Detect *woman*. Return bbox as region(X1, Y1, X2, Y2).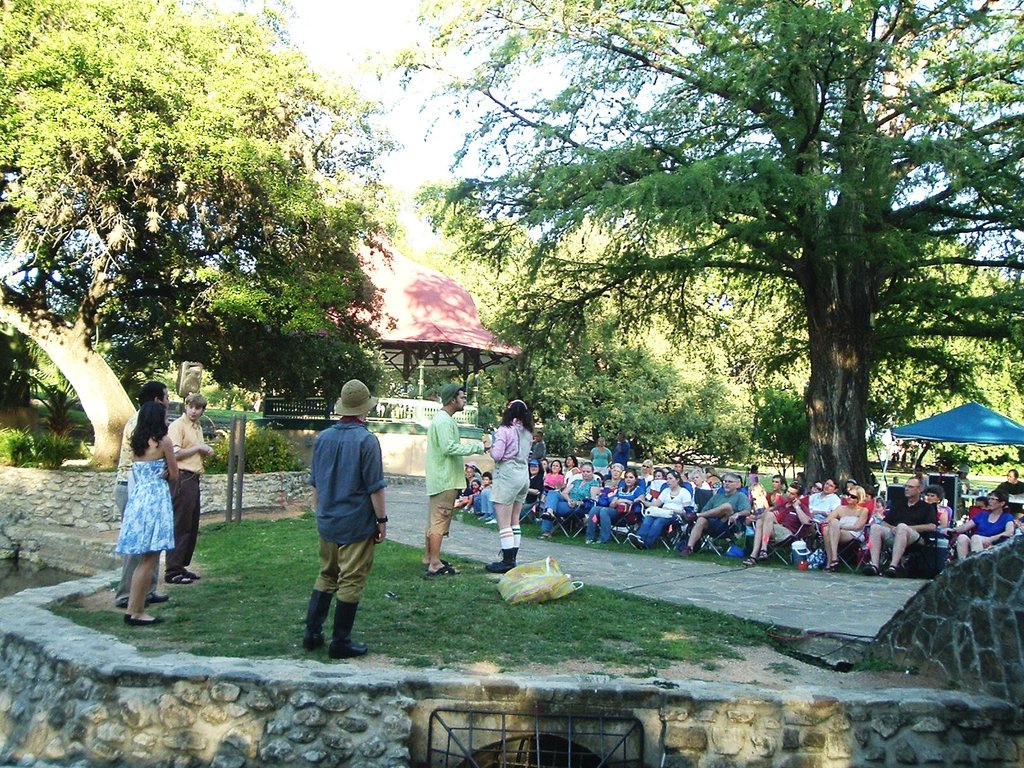
region(482, 400, 536, 572).
